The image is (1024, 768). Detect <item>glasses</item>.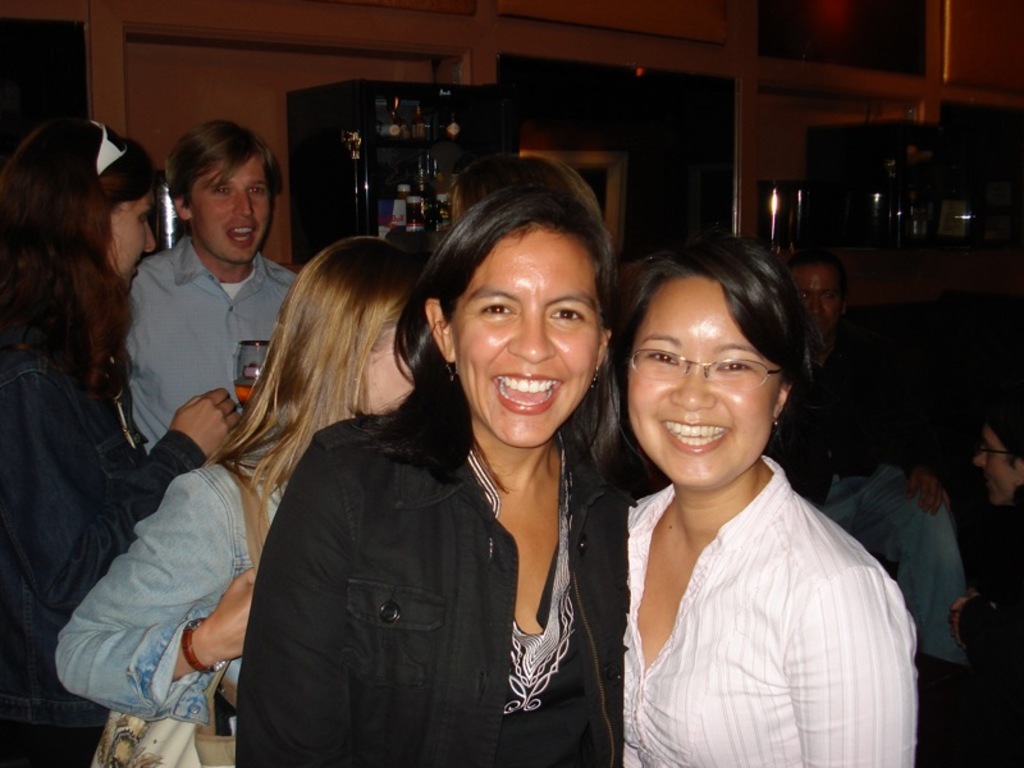
Detection: [x1=618, y1=346, x2=785, y2=404].
